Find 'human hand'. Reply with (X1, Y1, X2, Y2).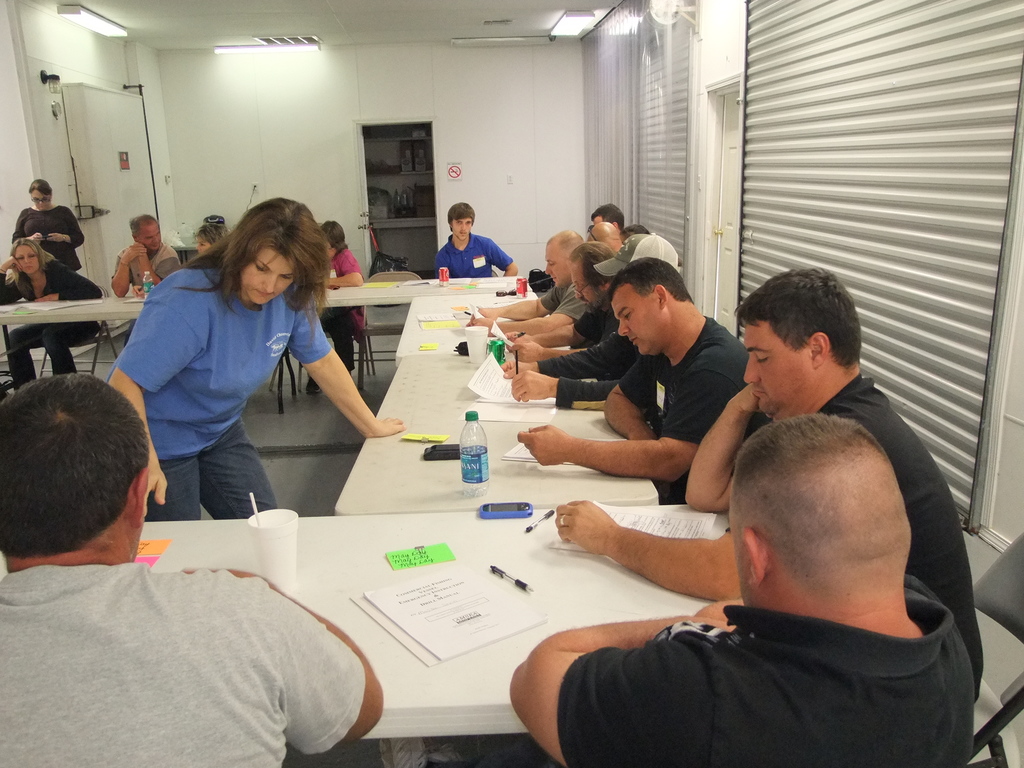
(45, 232, 65, 245).
